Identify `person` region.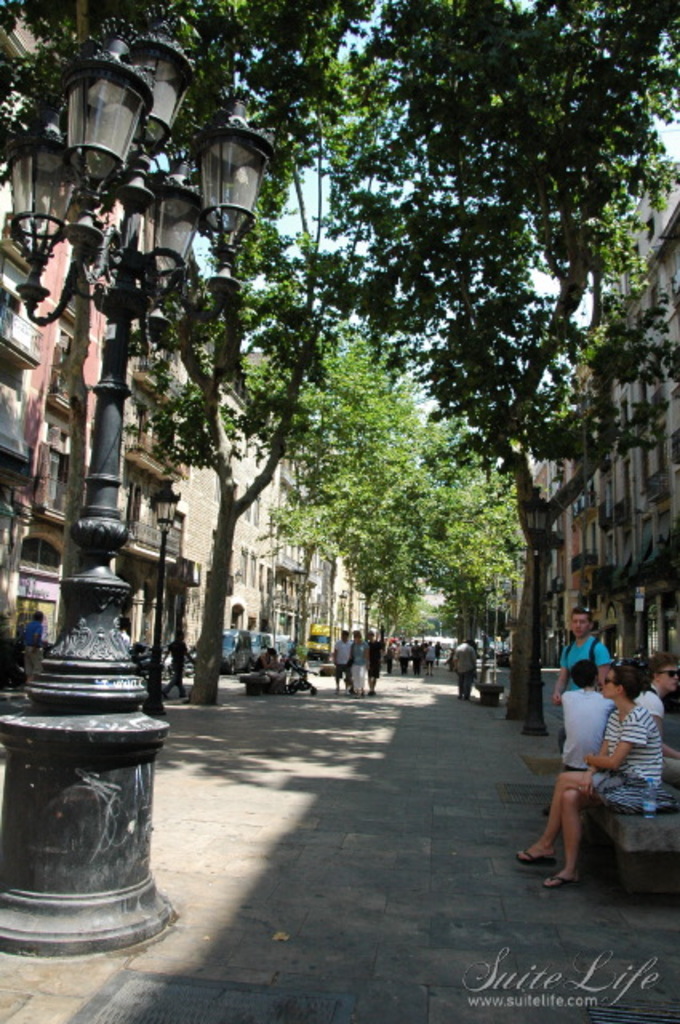
Region: [x1=520, y1=664, x2=659, y2=878].
